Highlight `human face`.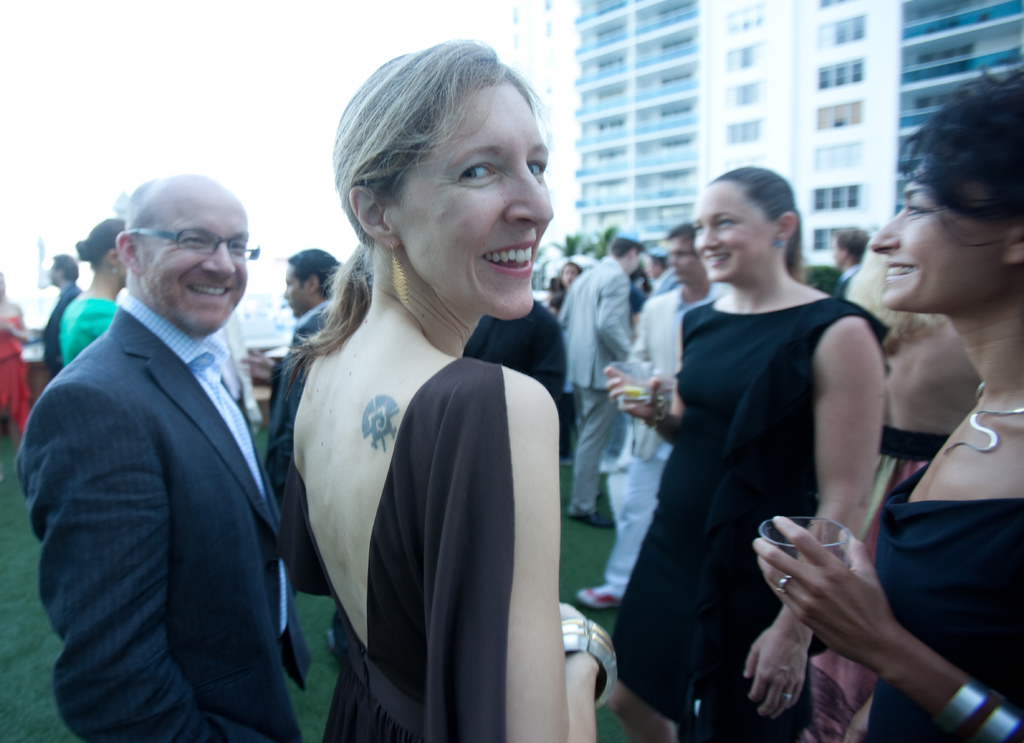
Highlighted region: (x1=284, y1=262, x2=310, y2=316).
